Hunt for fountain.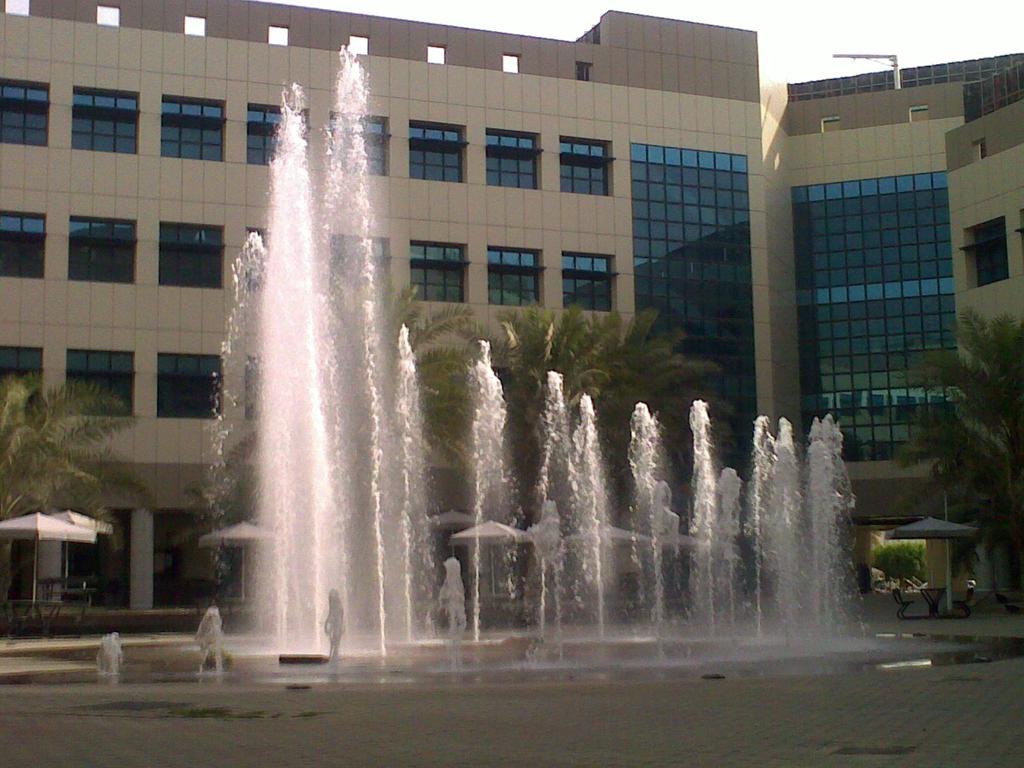
Hunted down at bbox=(144, 71, 926, 668).
